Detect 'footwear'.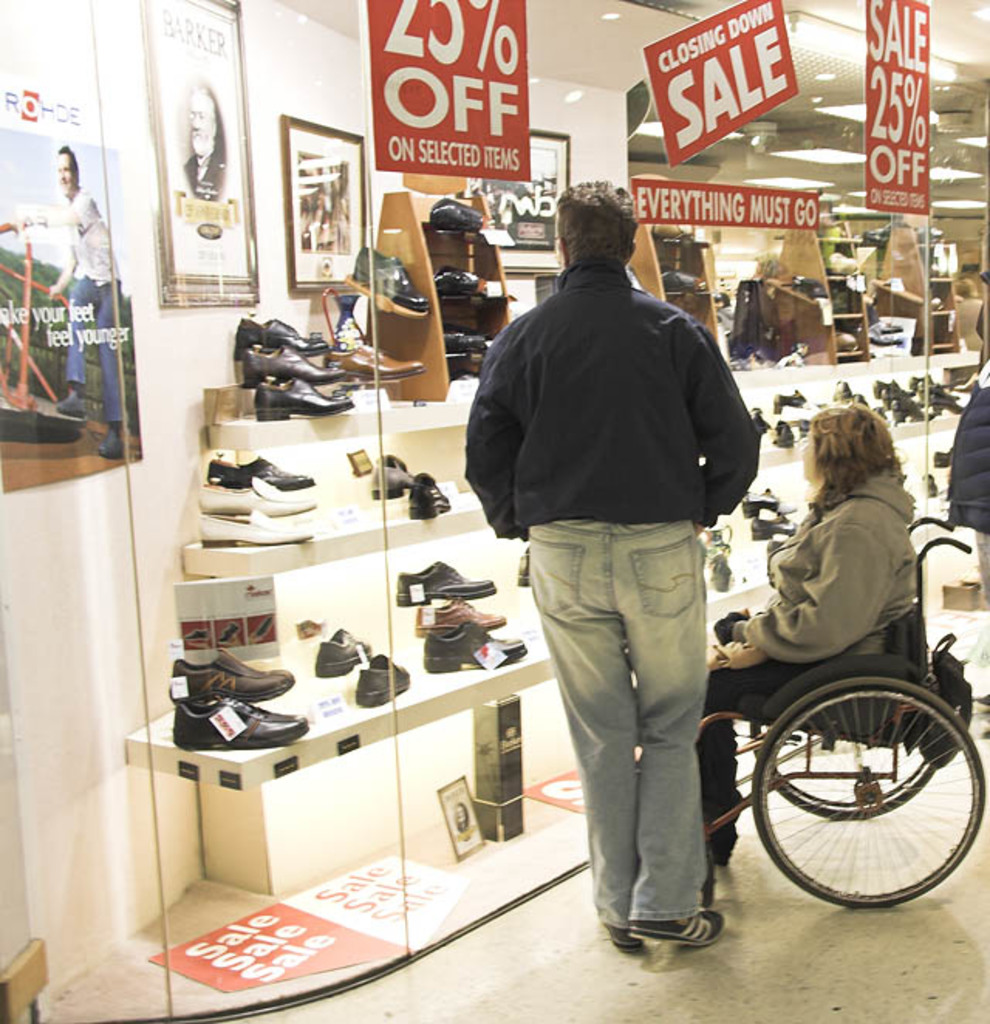
Detected at bbox=[209, 452, 316, 495].
